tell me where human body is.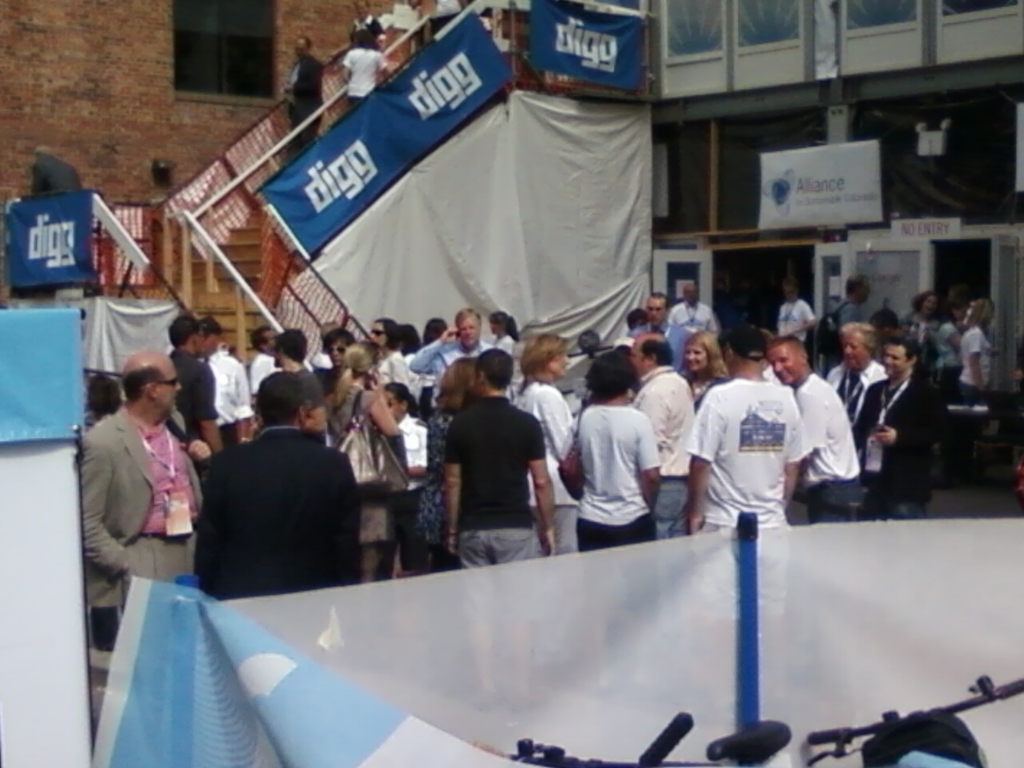
human body is at {"x1": 249, "y1": 326, "x2": 327, "y2": 428}.
